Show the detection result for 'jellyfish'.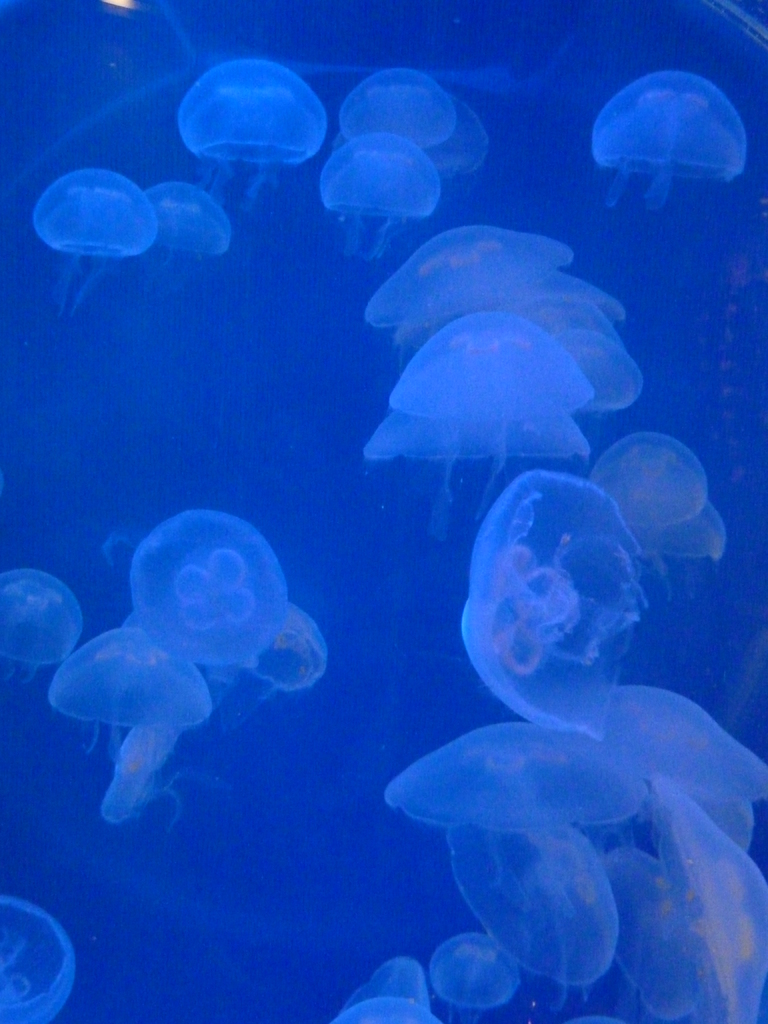
<region>317, 127, 436, 263</region>.
